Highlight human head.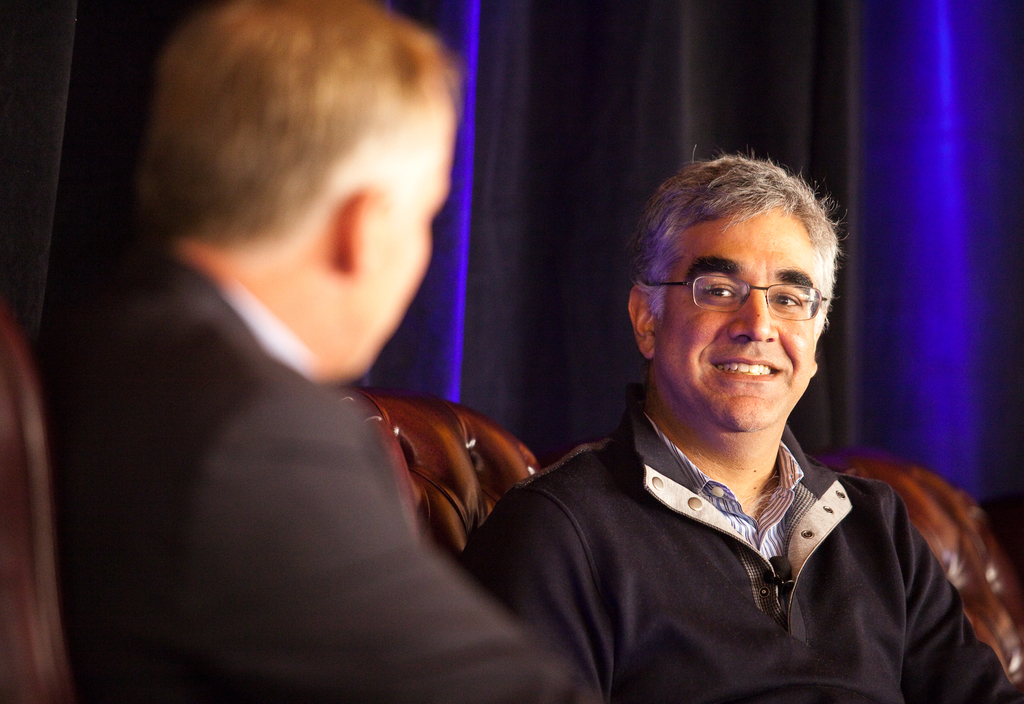
Highlighted region: 134,0,469,387.
